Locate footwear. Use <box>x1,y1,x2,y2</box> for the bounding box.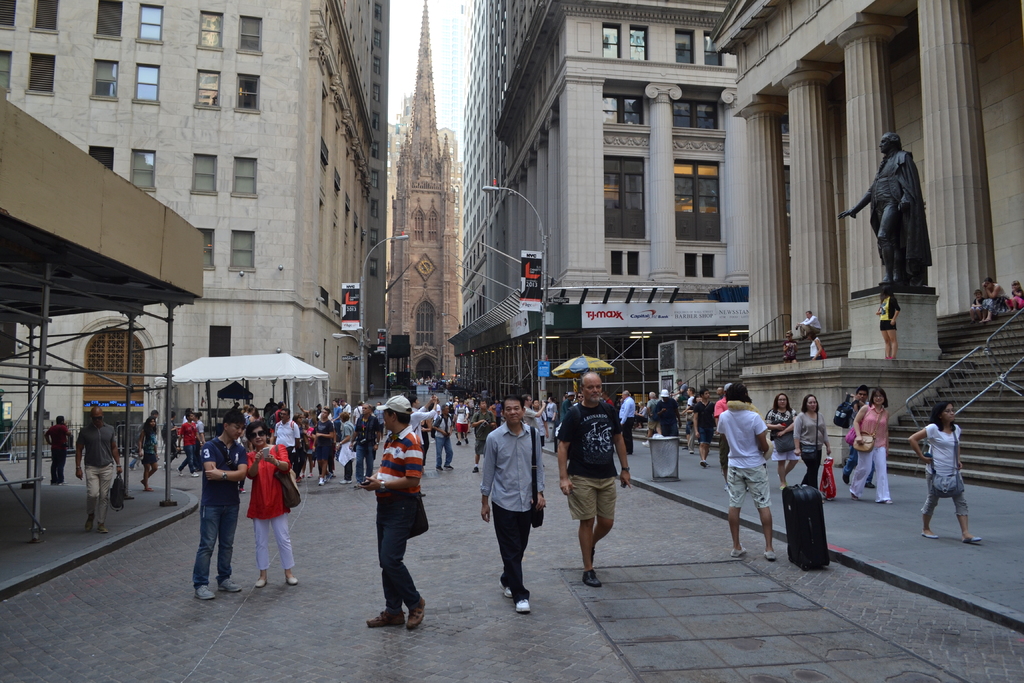
<box>177,470,182,473</box>.
